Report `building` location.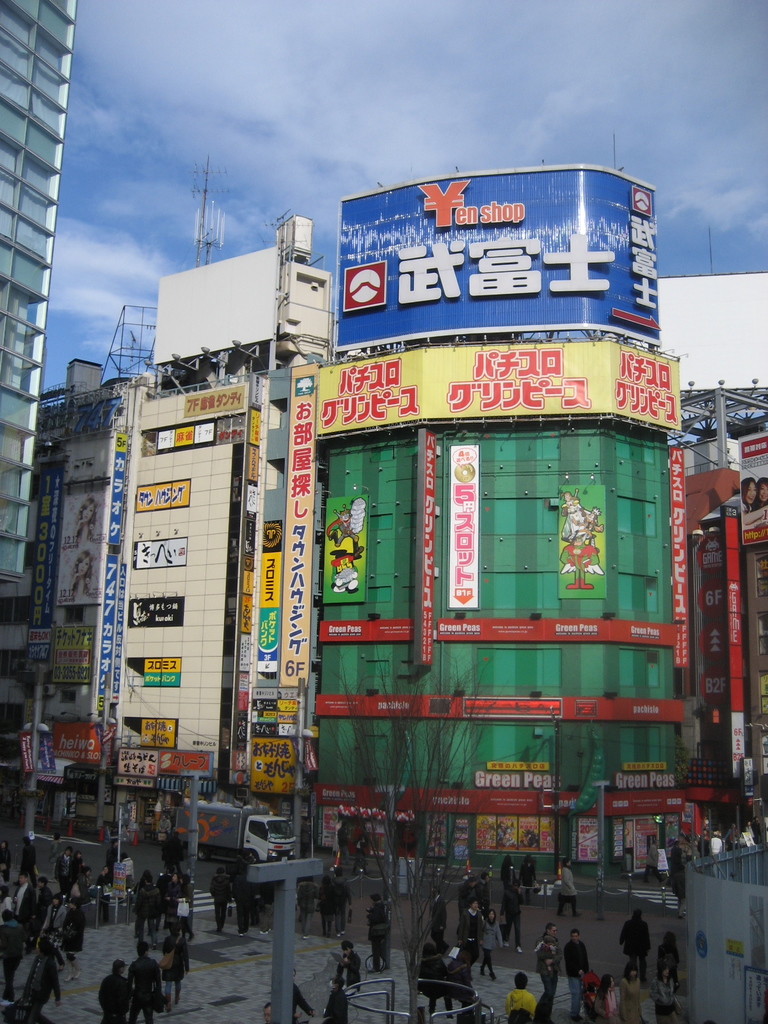
Report: {"left": 44, "top": 159, "right": 685, "bottom": 908}.
